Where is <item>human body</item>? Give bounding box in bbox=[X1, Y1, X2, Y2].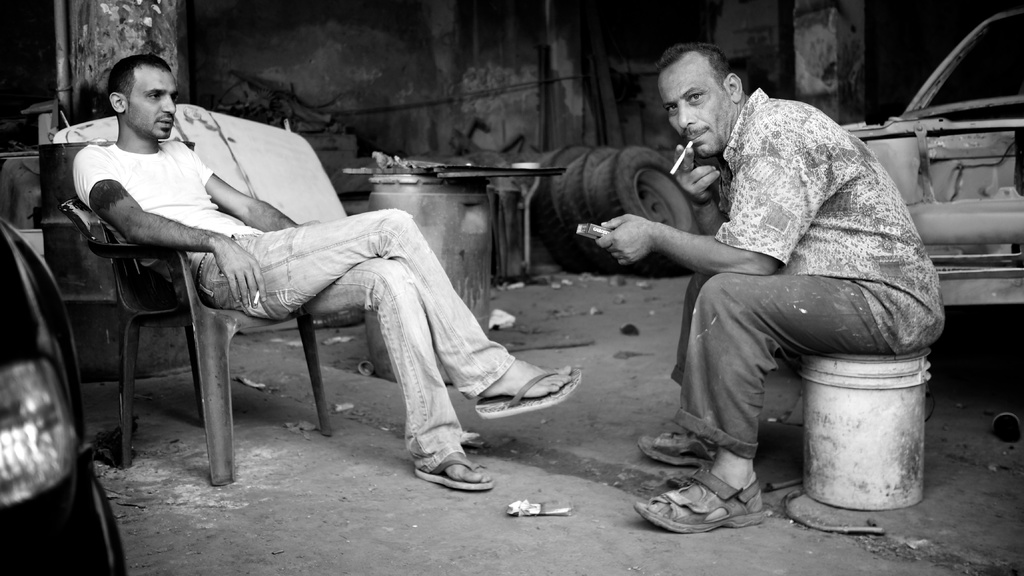
bbox=[52, 81, 528, 475].
